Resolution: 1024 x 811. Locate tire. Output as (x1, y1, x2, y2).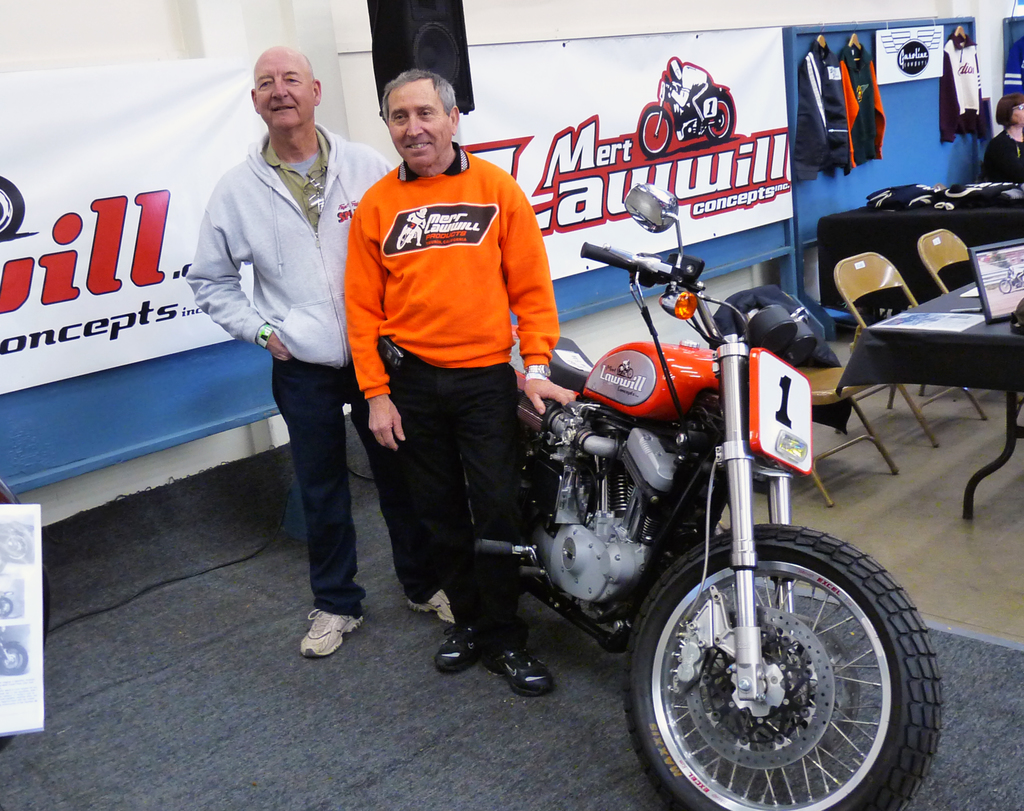
(707, 94, 733, 140).
